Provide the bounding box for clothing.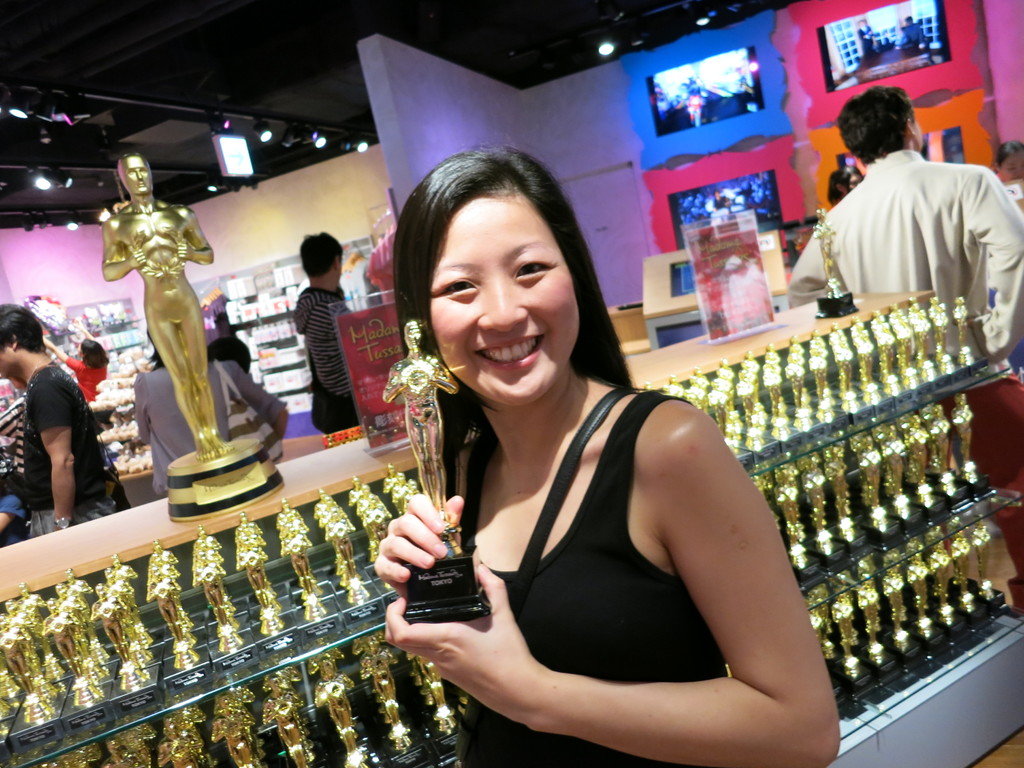
left=295, top=286, right=355, bottom=408.
